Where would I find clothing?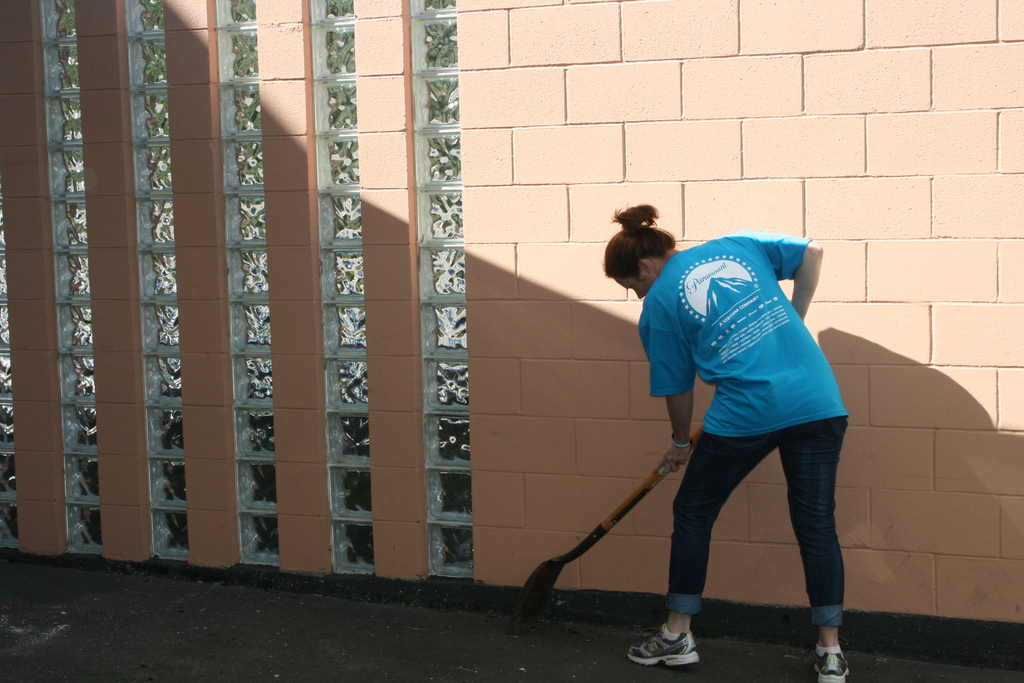
At 611/214/852/625.
